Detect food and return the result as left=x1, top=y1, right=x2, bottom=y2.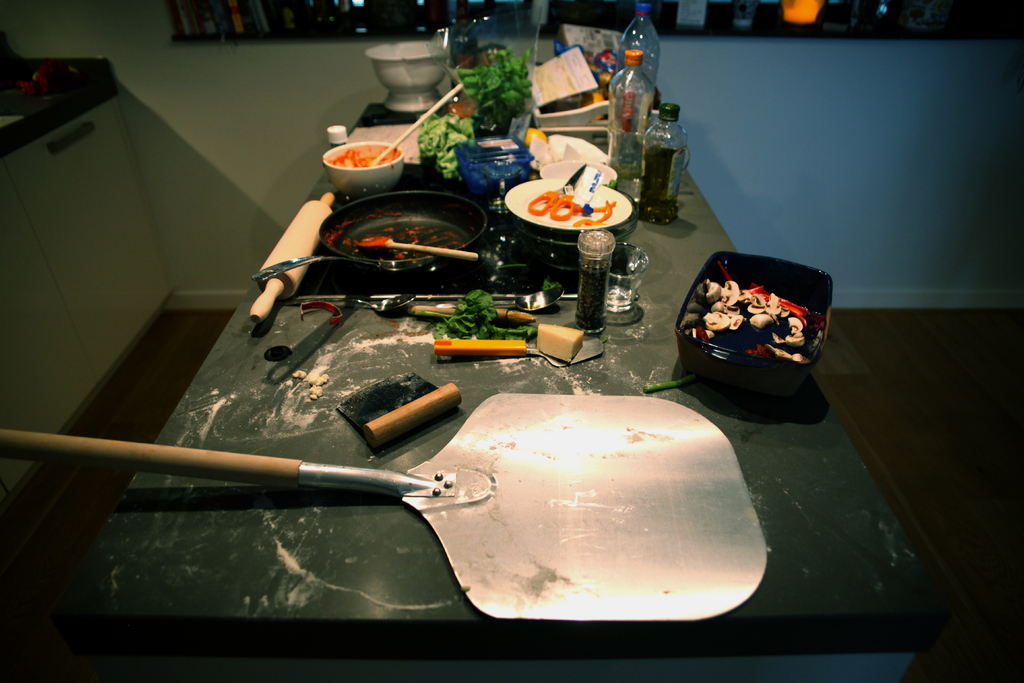
left=456, top=48, right=536, bottom=128.
